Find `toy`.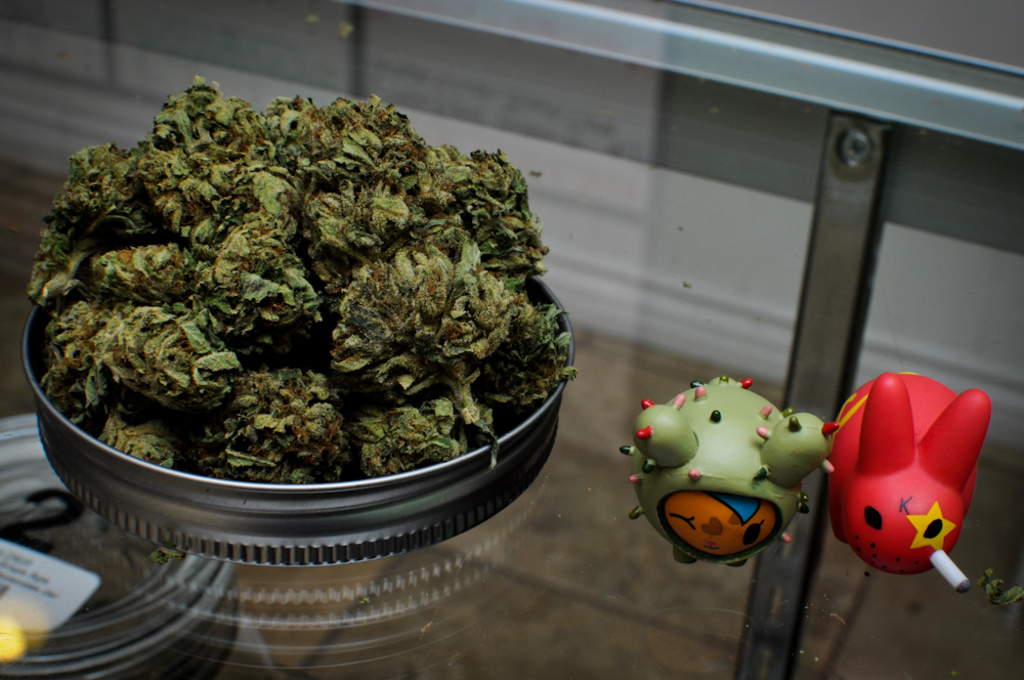
x1=623, y1=358, x2=865, y2=569.
